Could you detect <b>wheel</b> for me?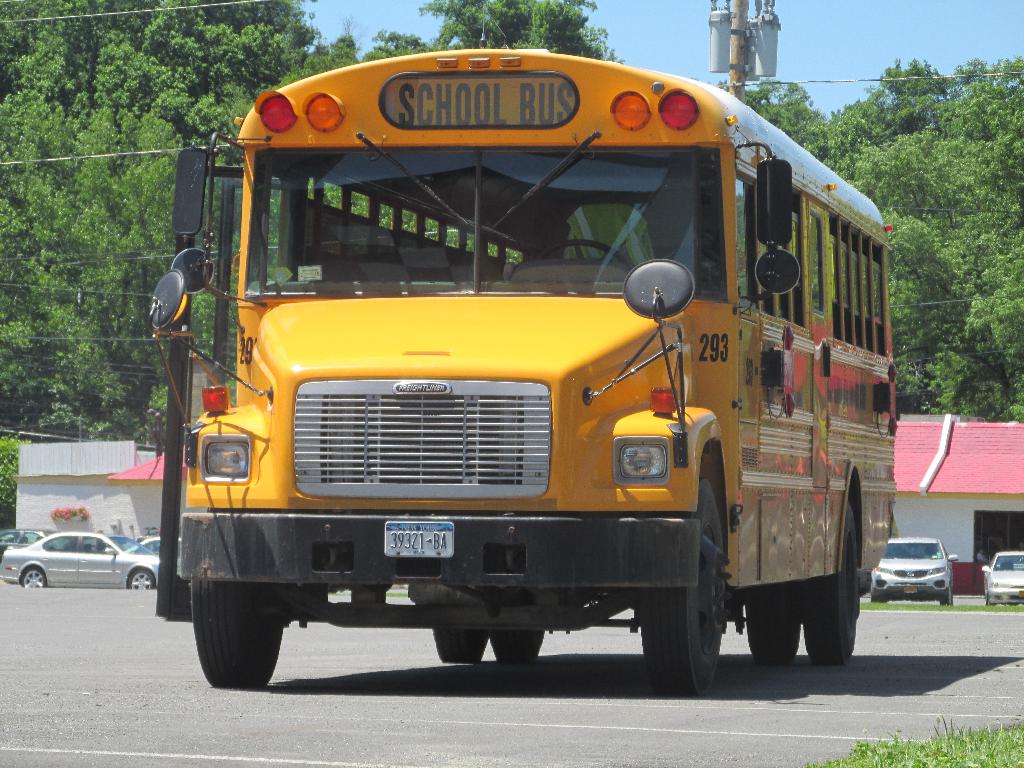
Detection result: 941:593:949:606.
